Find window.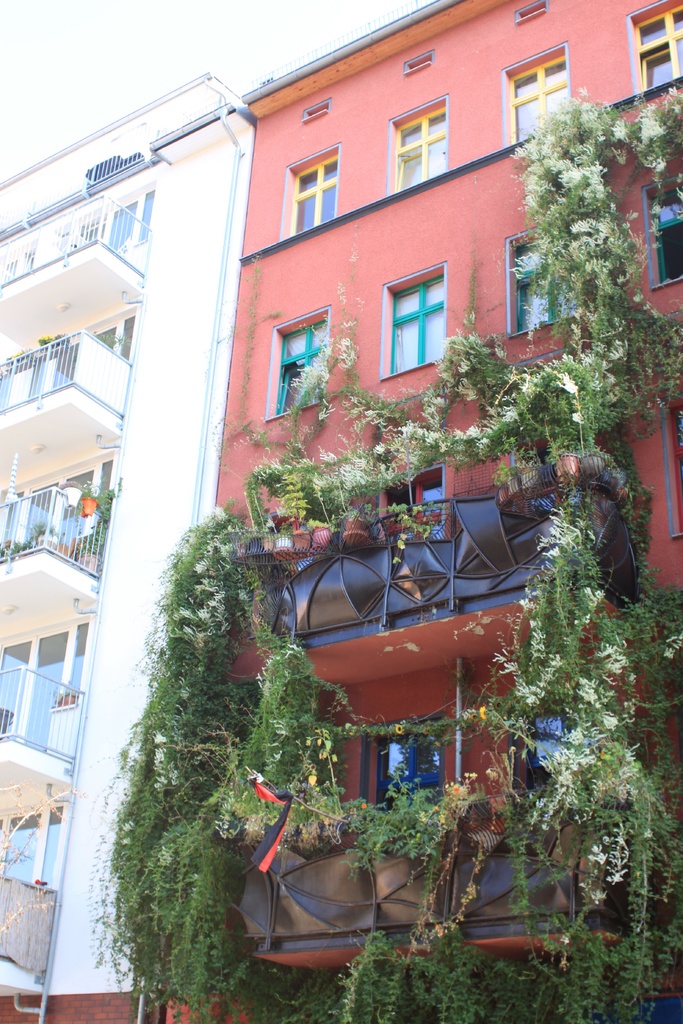
box(279, 140, 337, 236).
